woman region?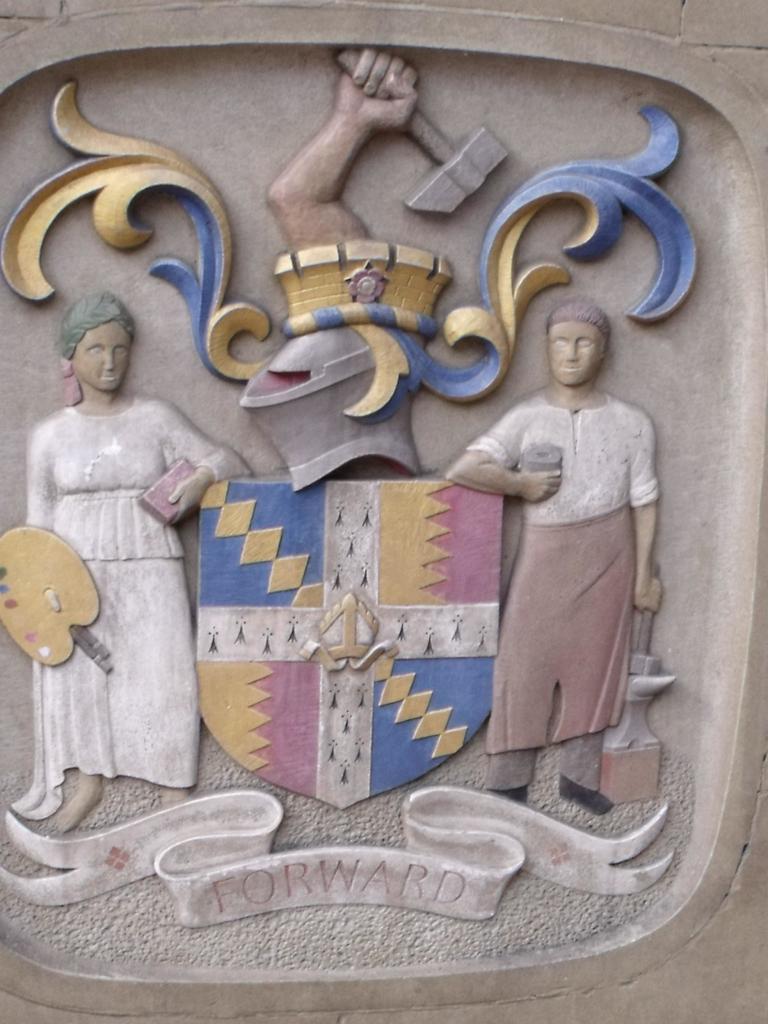
[9, 292, 255, 838]
